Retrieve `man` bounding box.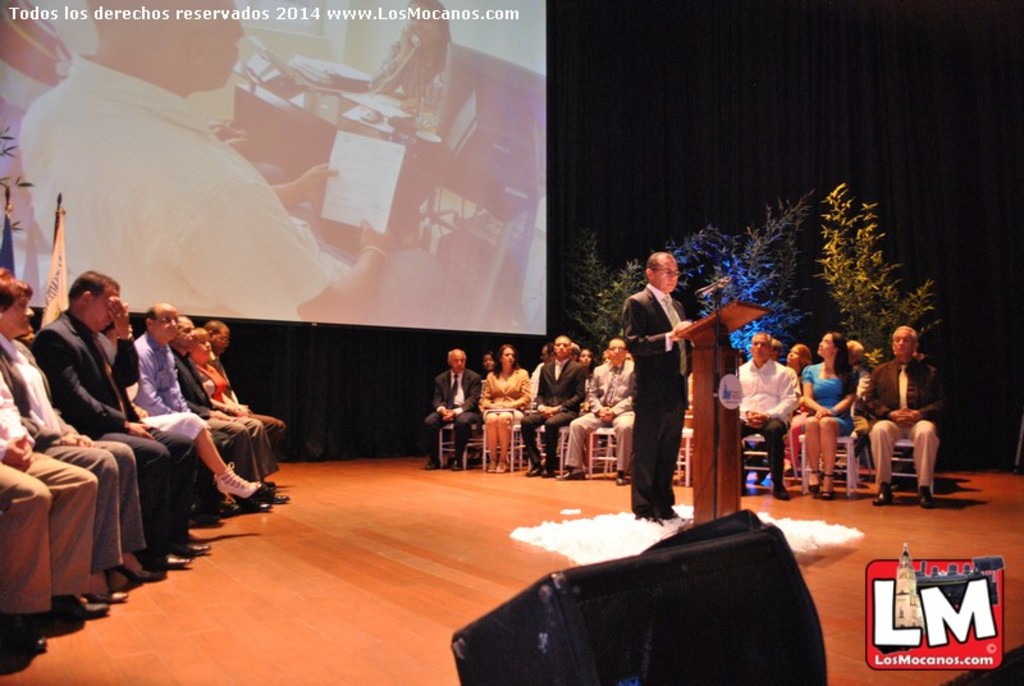
Bounding box: x1=525 y1=334 x2=585 y2=476.
